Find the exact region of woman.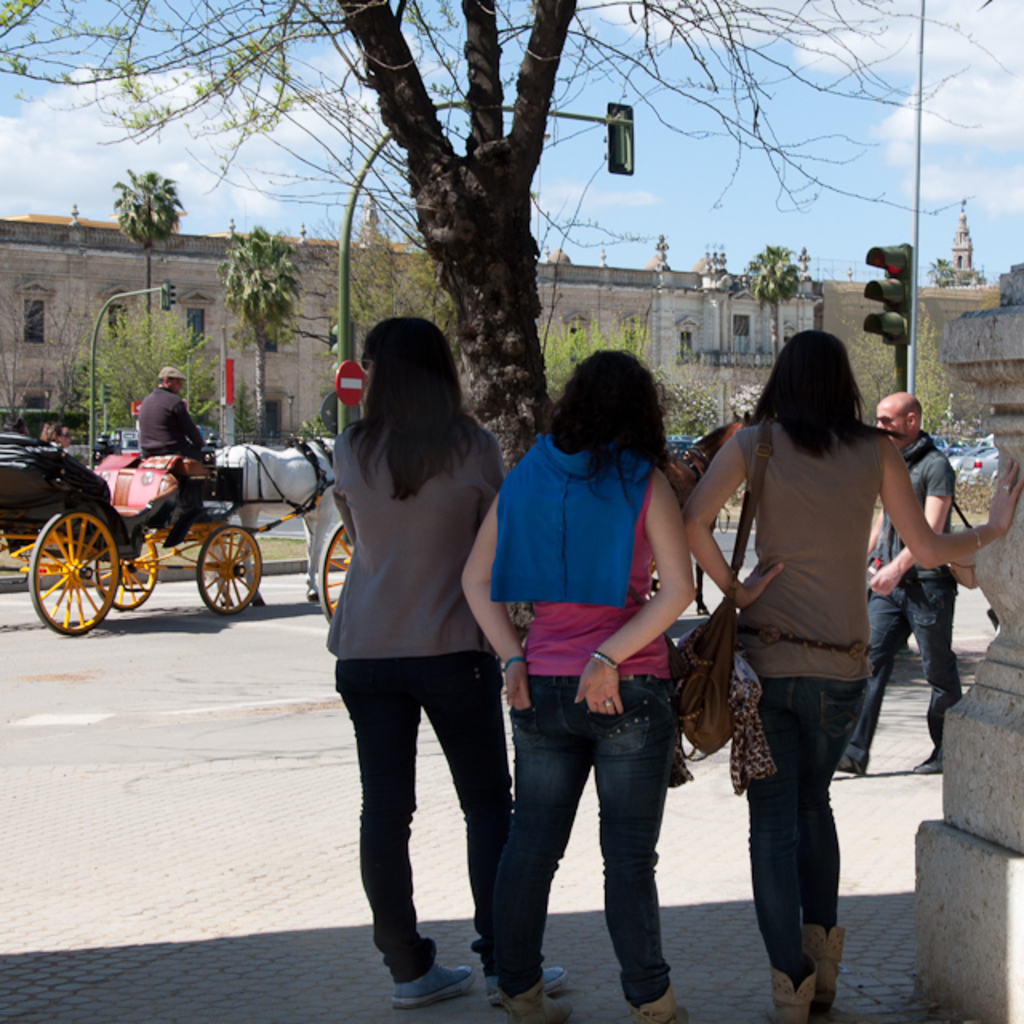
Exact region: detection(466, 350, 694, 1022).
